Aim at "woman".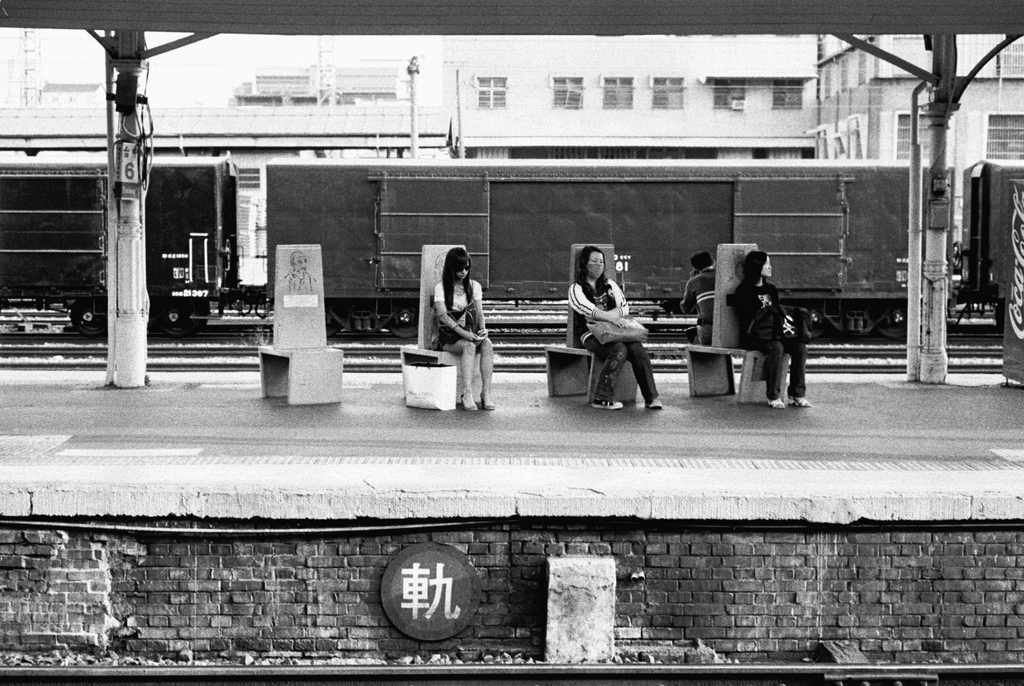
Aimed at {"left": 563, "top": 247, "right": 664, "bottom": 409}.
